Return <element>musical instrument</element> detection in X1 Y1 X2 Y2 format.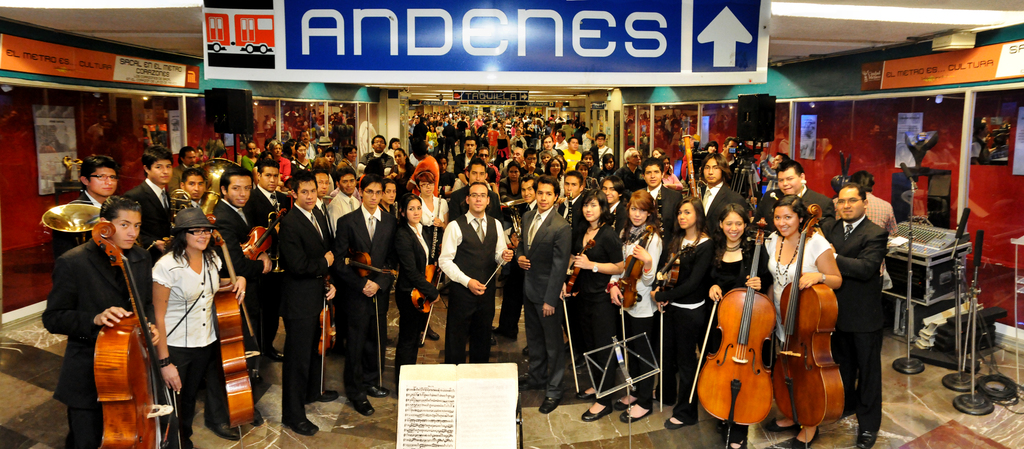
408 247 442 353.
